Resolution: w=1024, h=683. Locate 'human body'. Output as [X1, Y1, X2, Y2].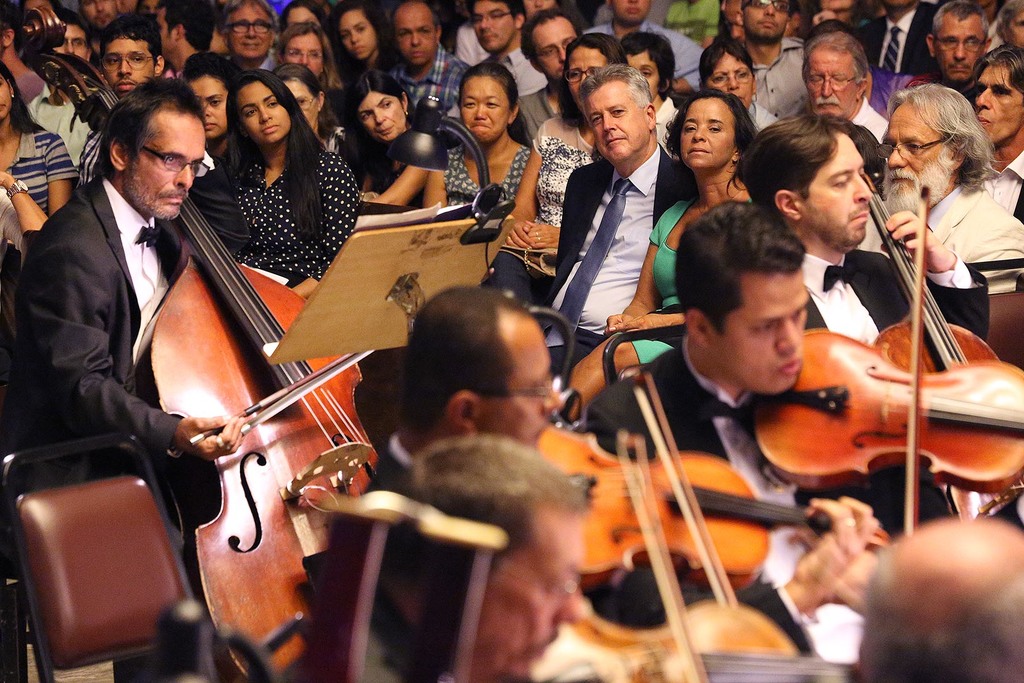
[588, 195, 879, 658].
